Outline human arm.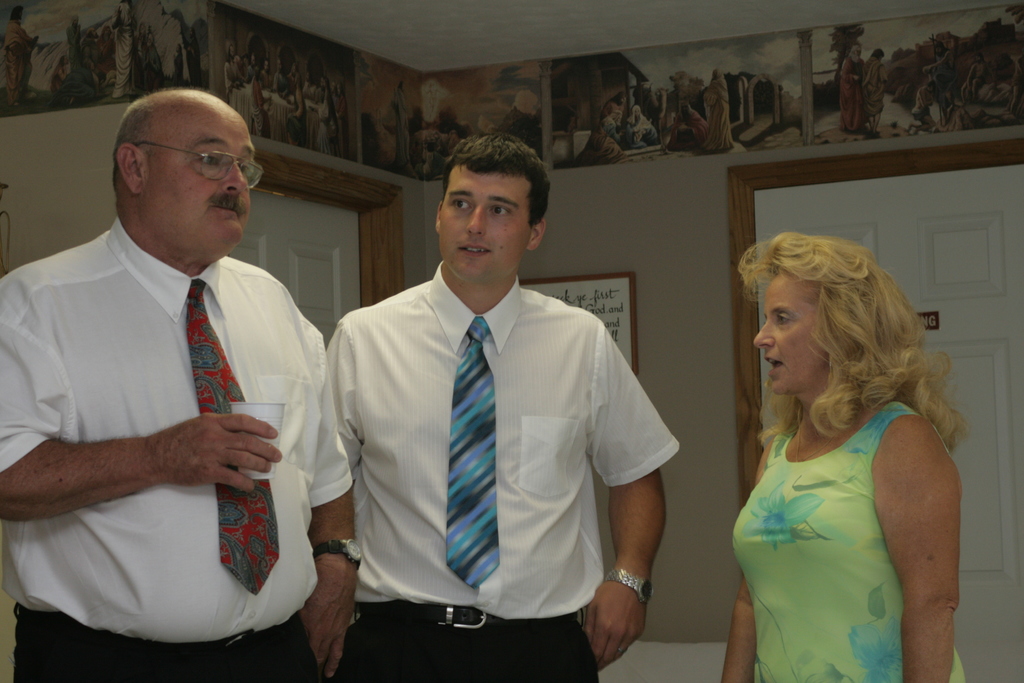
Outline: (883, 384, 967, 668).
